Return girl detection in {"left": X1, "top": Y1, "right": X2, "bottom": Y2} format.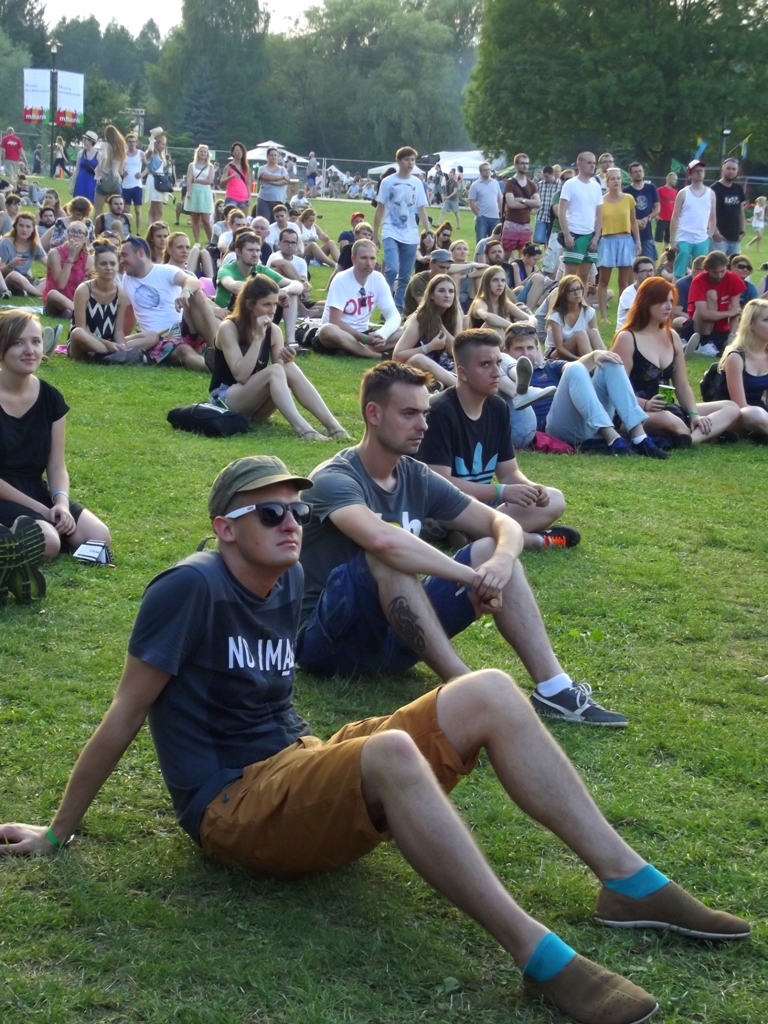
{"left": 0, "top": 195, "right": 25, "bottom": 232}.
